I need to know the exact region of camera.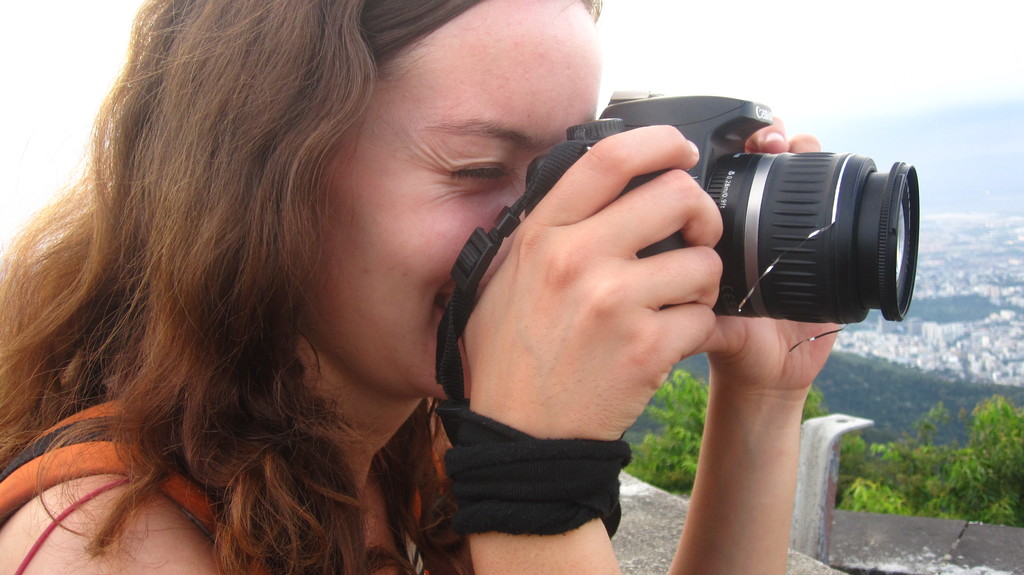
Region: [517,75,913,338].
